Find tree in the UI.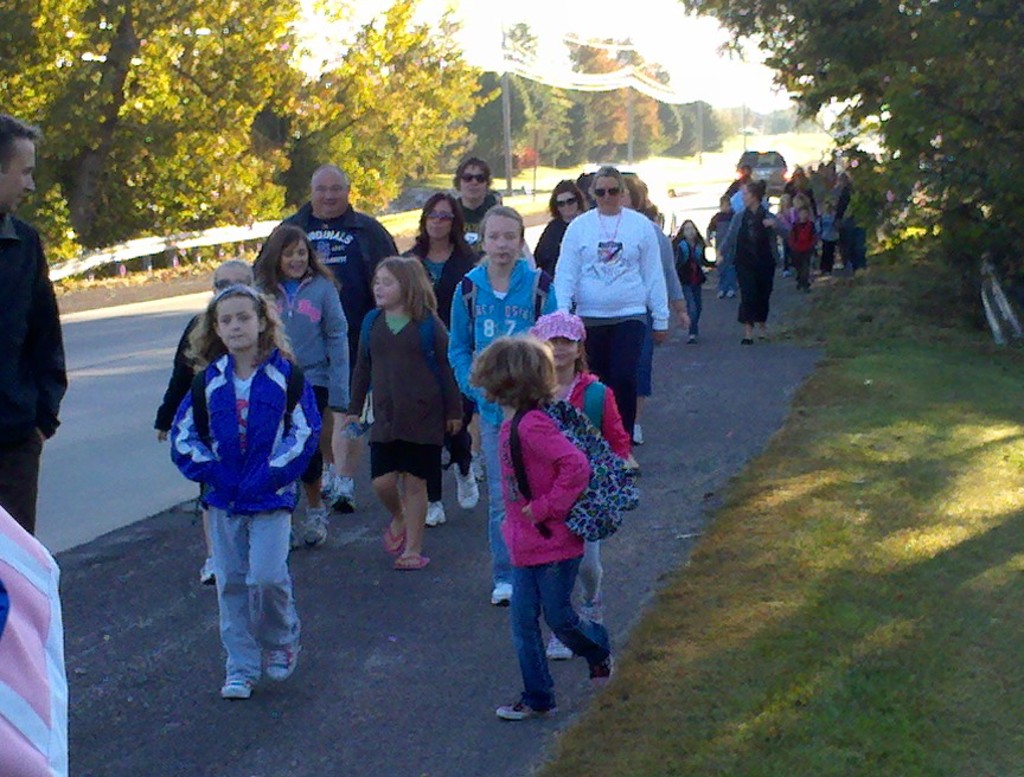
UI element at [x1=559, y1=32, x2=635, y2=171].
